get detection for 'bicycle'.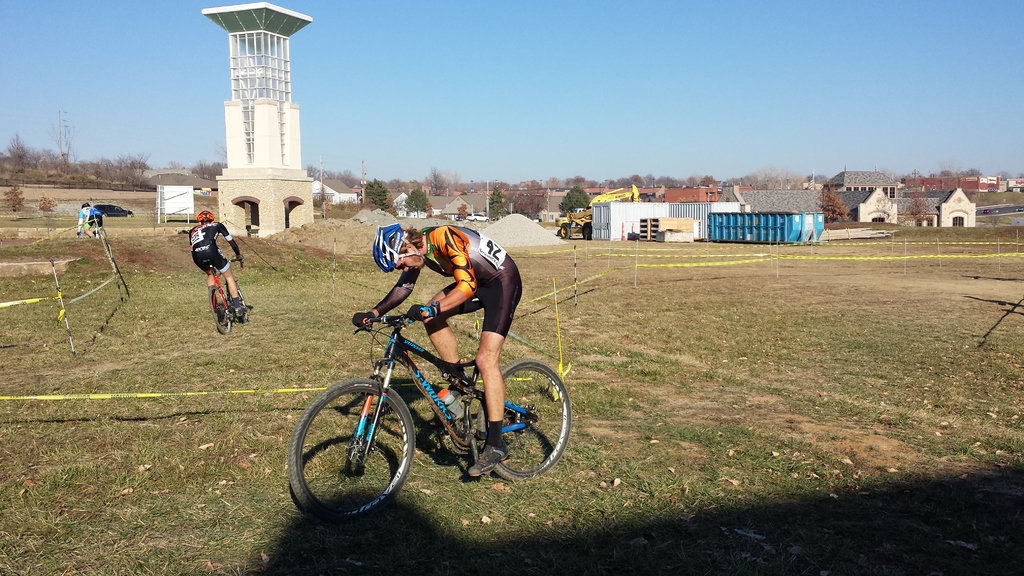
Detection: locate(284, 300, 583, 514).
